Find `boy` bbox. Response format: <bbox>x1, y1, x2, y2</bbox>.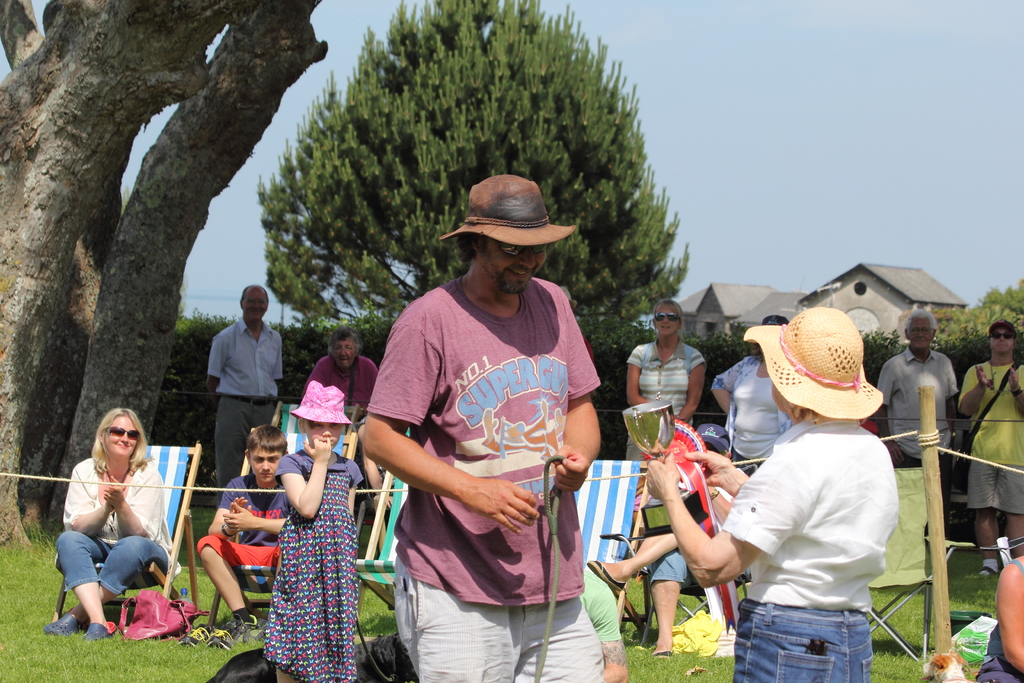
<bbox>195, 430, 287, 636</bbox>.
